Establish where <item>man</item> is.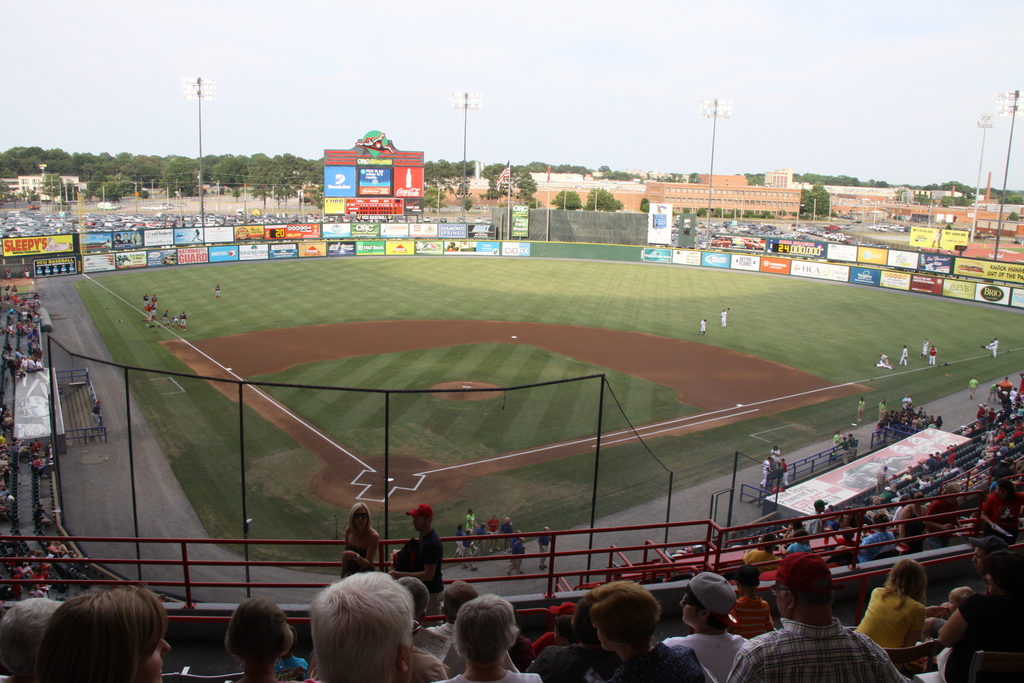
Established at x1=178, y1=315, x2=184, y2=331.
